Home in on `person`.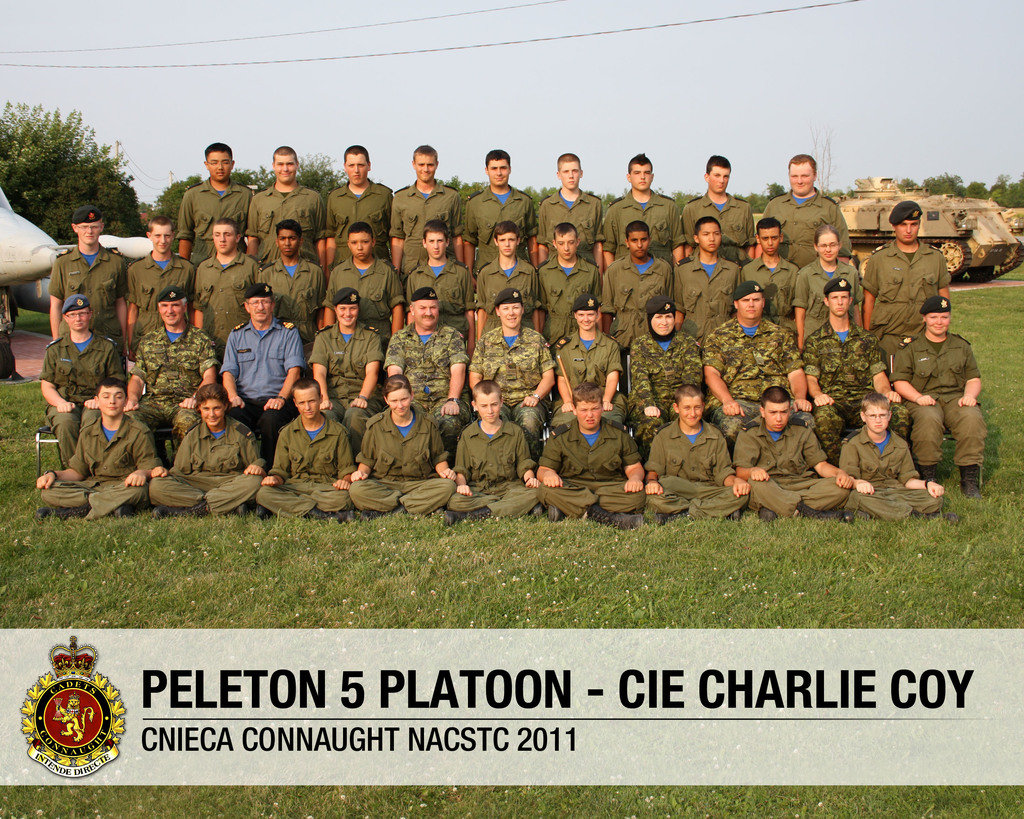
Homed in at [x1=388, y1=146, x2=462, y2=289].
